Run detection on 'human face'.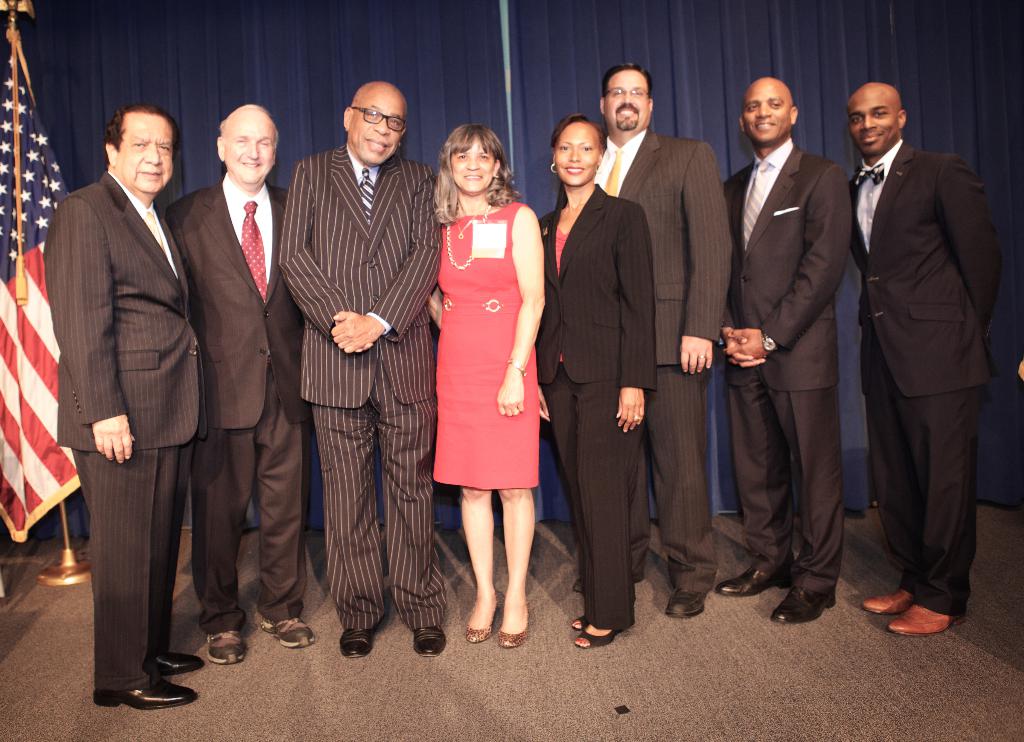
Result: <box>604,69,650,132</box>.
